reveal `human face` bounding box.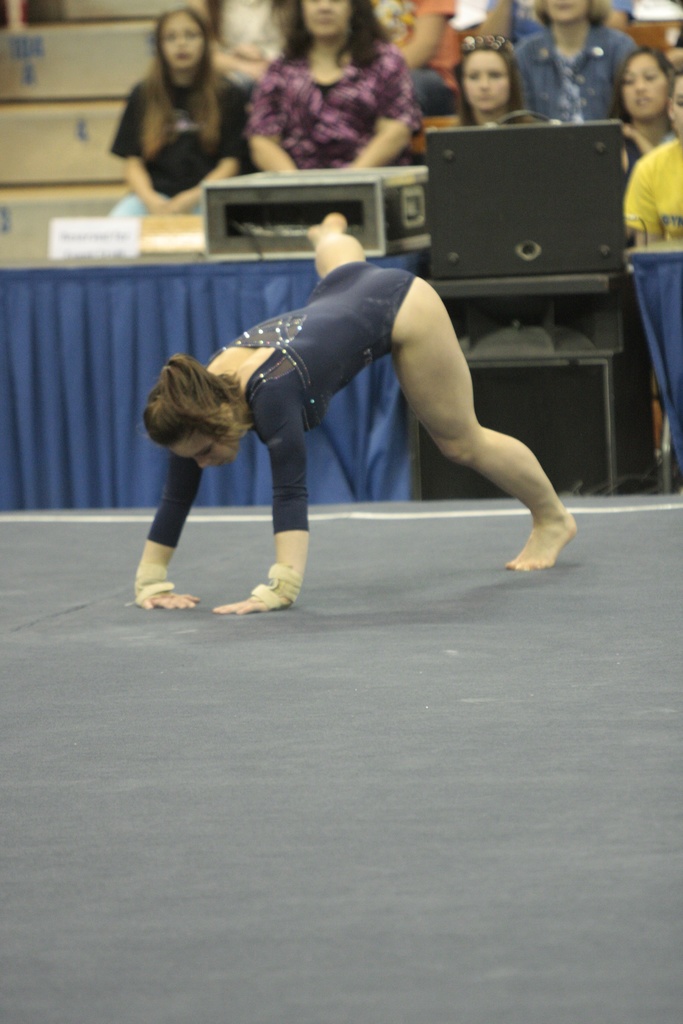
Revealed: bbox=(662, 78, 682, 140).
